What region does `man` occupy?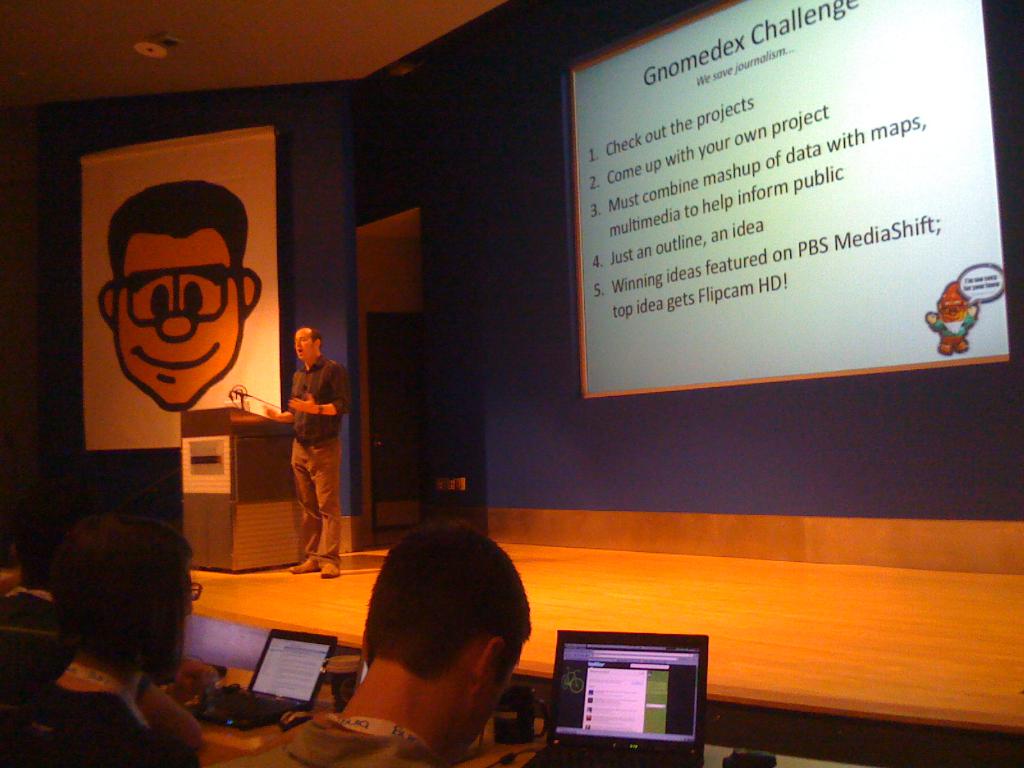
[262,326,351,579].
